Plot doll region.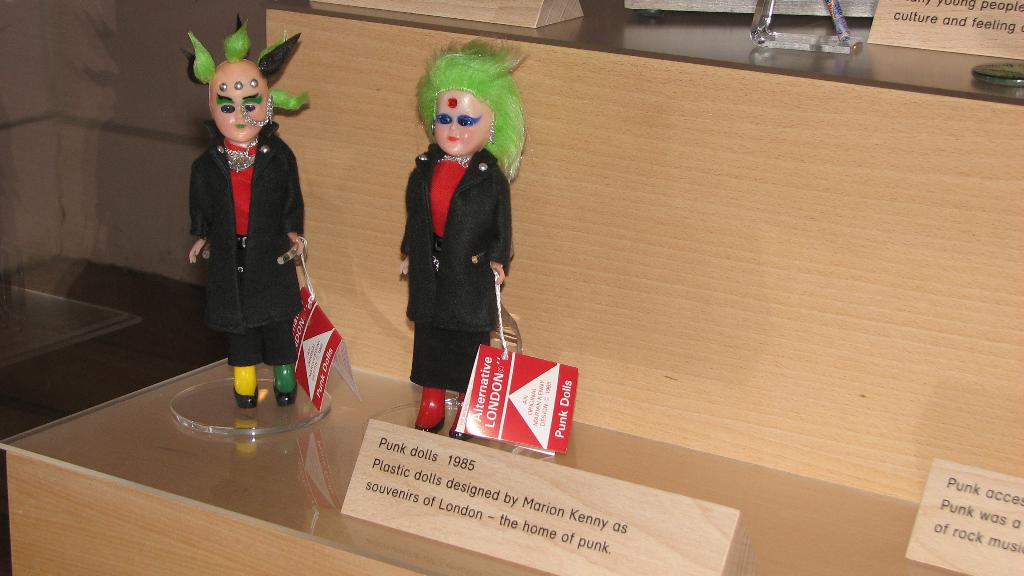
Plotted at (383, 25, 531, 416).
